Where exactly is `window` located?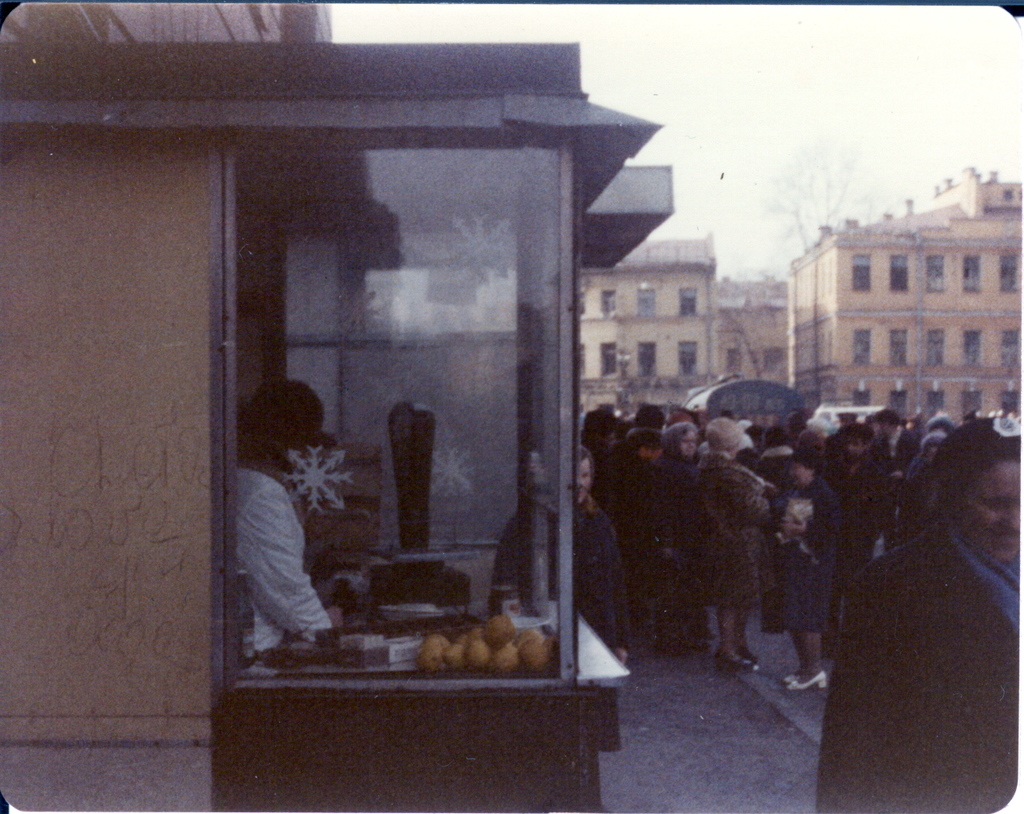
Its bounding box is <bbox>598, 343, 618, 378</bbox>.
